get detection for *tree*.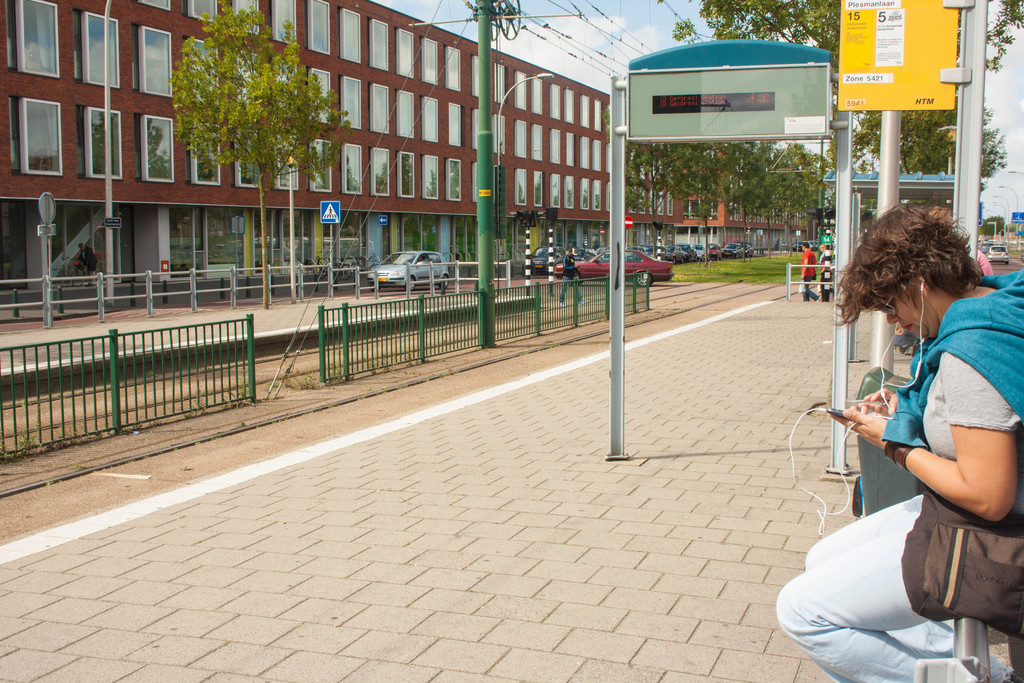
Detection: 757, 137, 812, 261.
